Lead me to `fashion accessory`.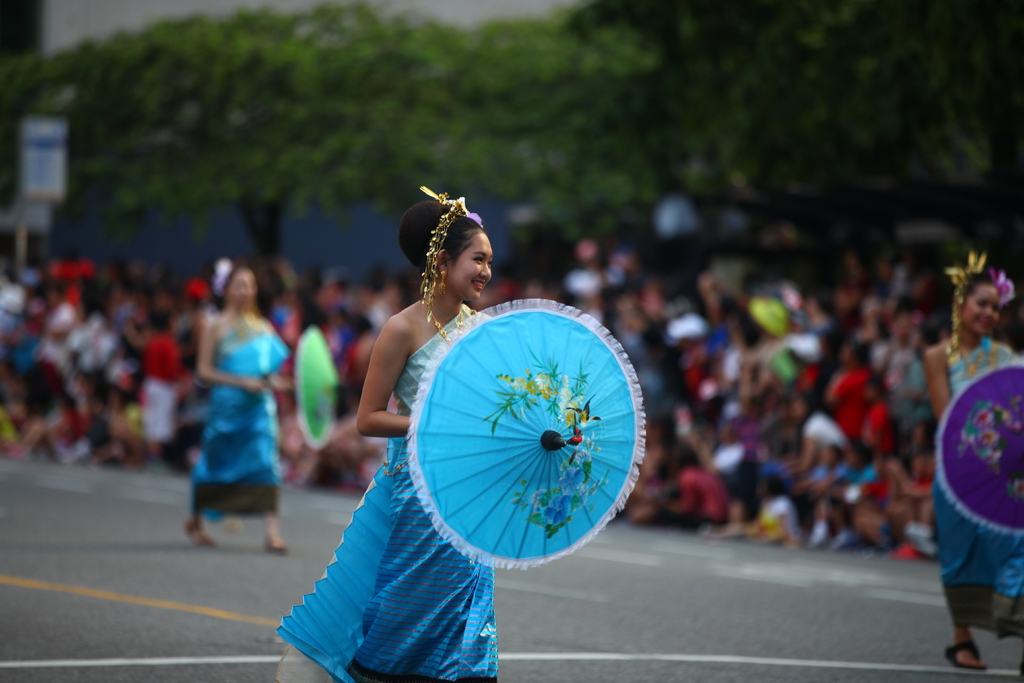
Lead to <box>404,293,646,573</box>.
